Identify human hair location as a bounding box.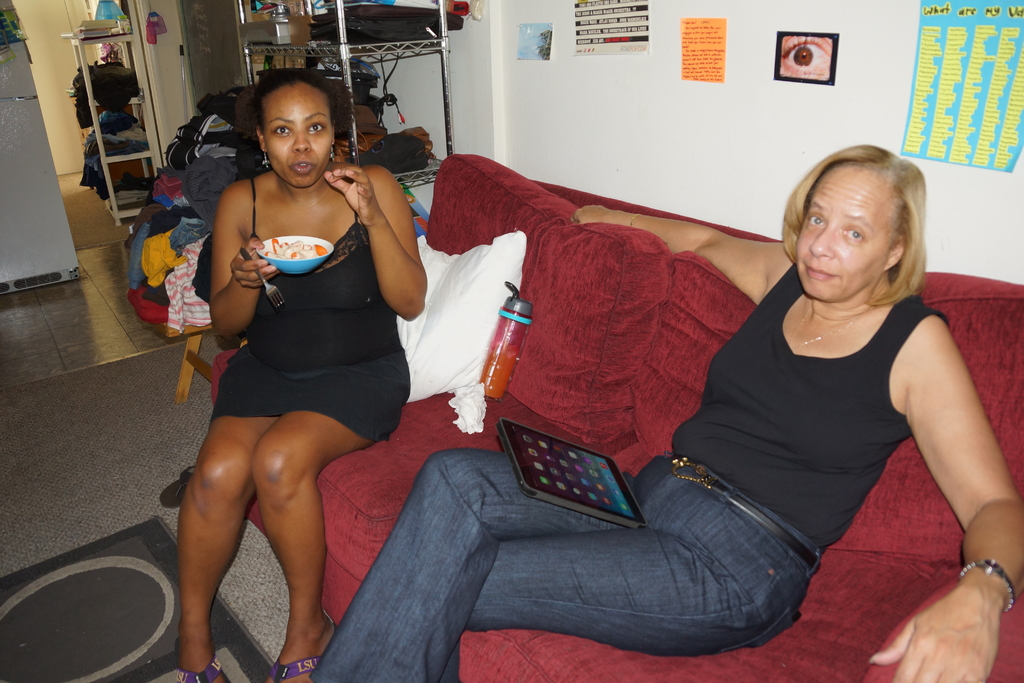
bbox=(254, 69, 350, 143).
